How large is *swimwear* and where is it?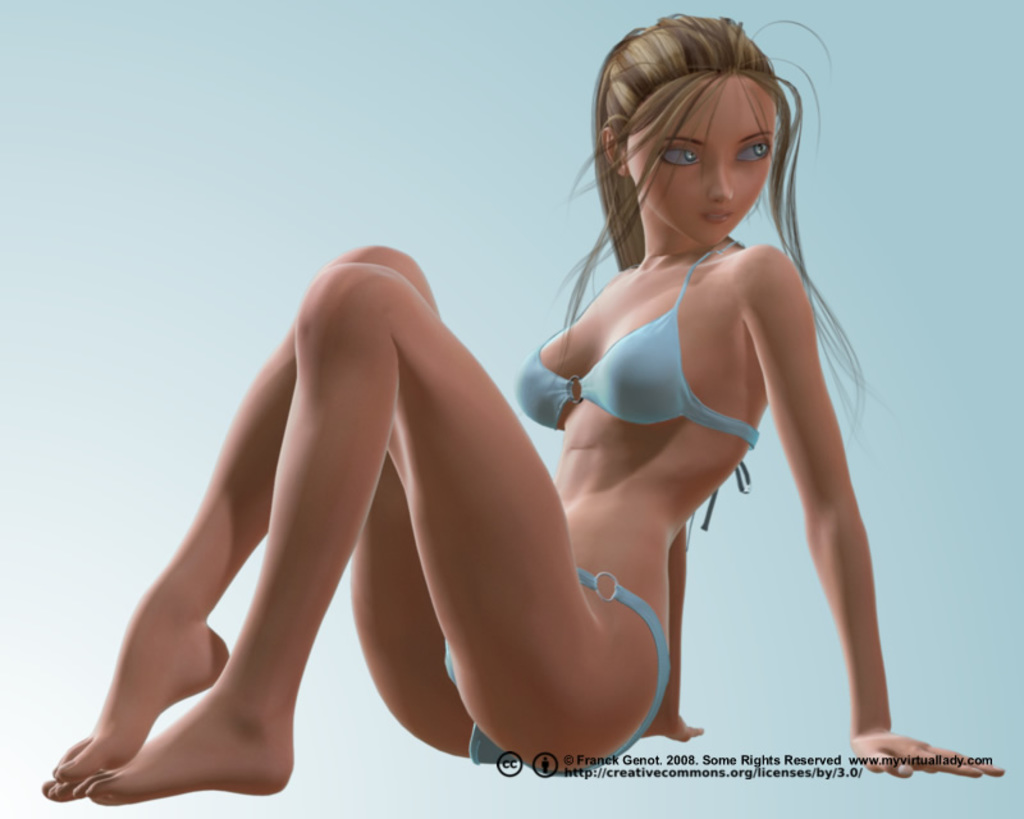
Bounding box: select_region(515, 241, 759, 532).
